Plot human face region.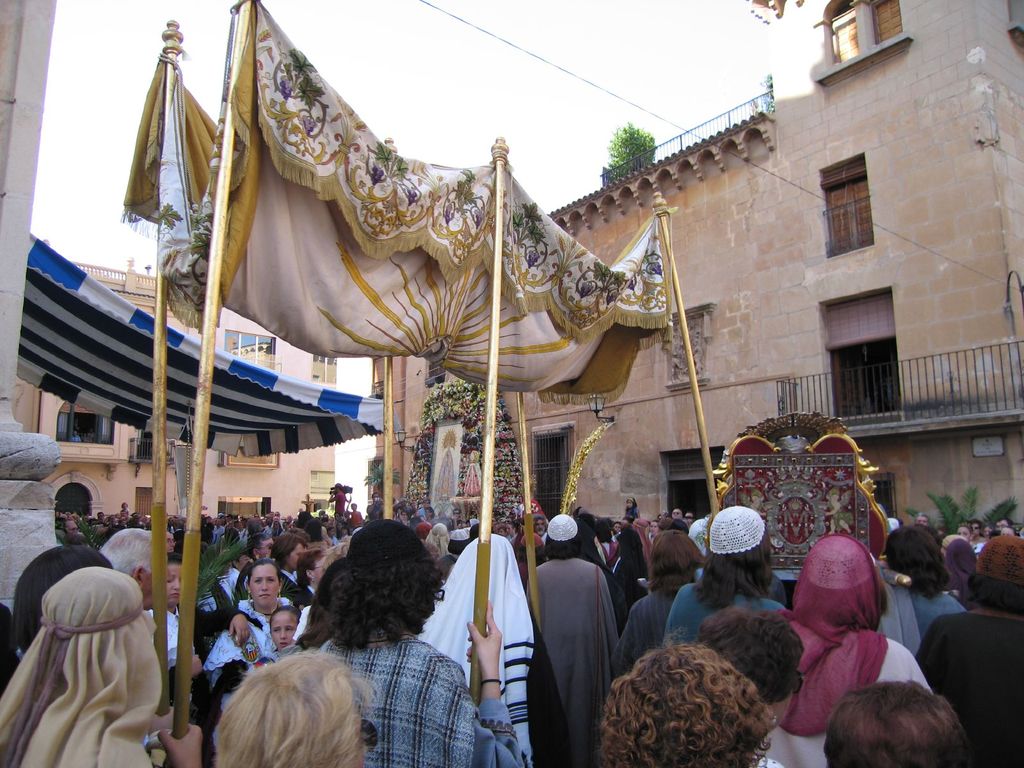
Plotted at {"x1": 399, "y1": 510, "x2": 406, "y2": 518}.
